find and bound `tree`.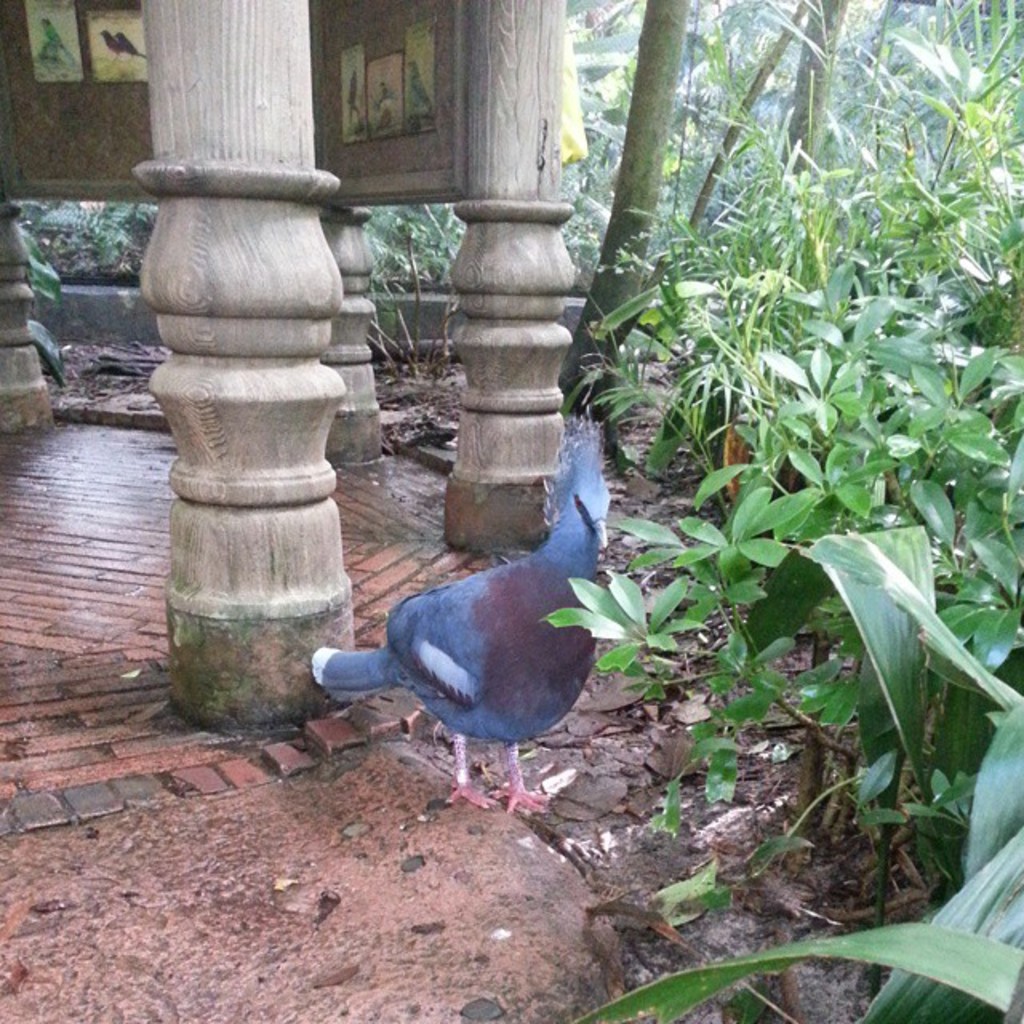
Bound: (578, 0, 691, 400).
